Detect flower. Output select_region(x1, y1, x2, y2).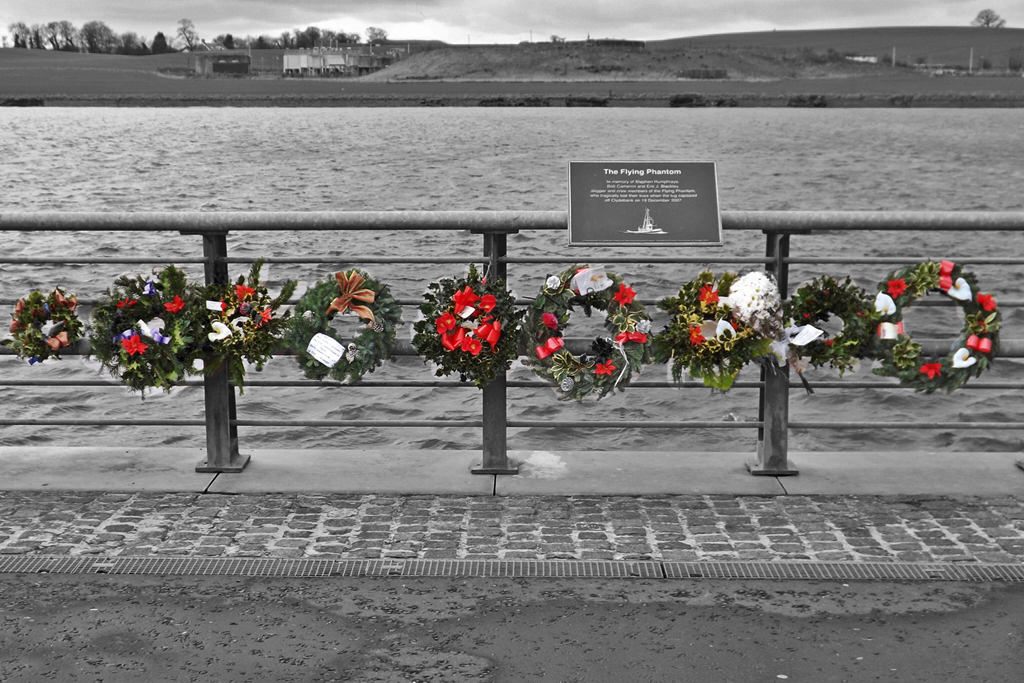
select_region(472, 322, 505, 348).
